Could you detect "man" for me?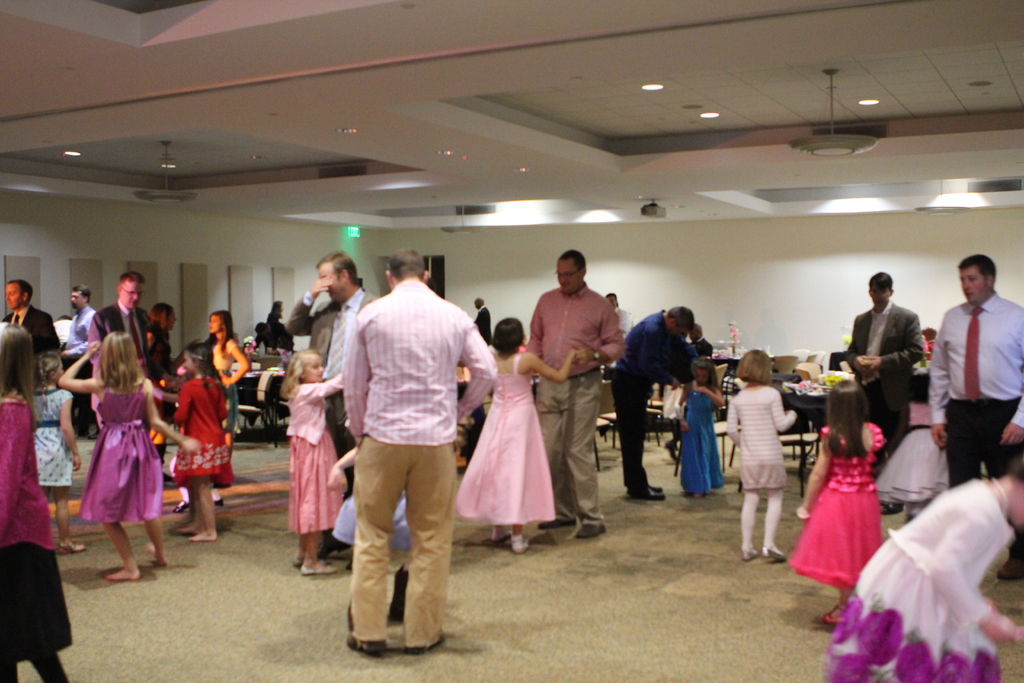
Detection result: rect(345, 254, 497, 662).
